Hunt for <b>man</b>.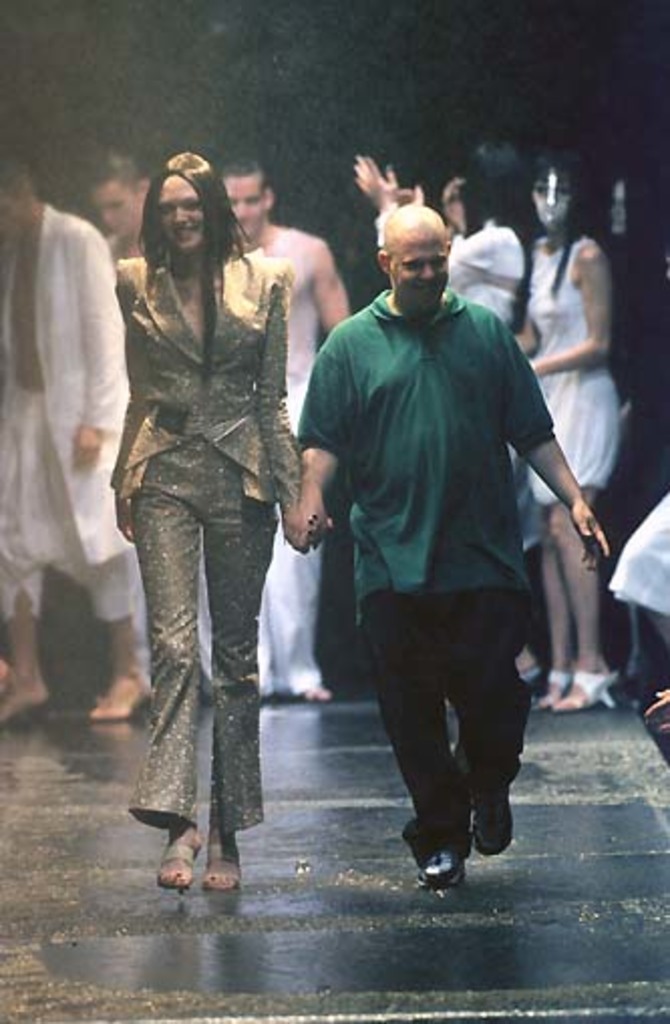
Hunted down at crop(0, 171, 153, 714).
